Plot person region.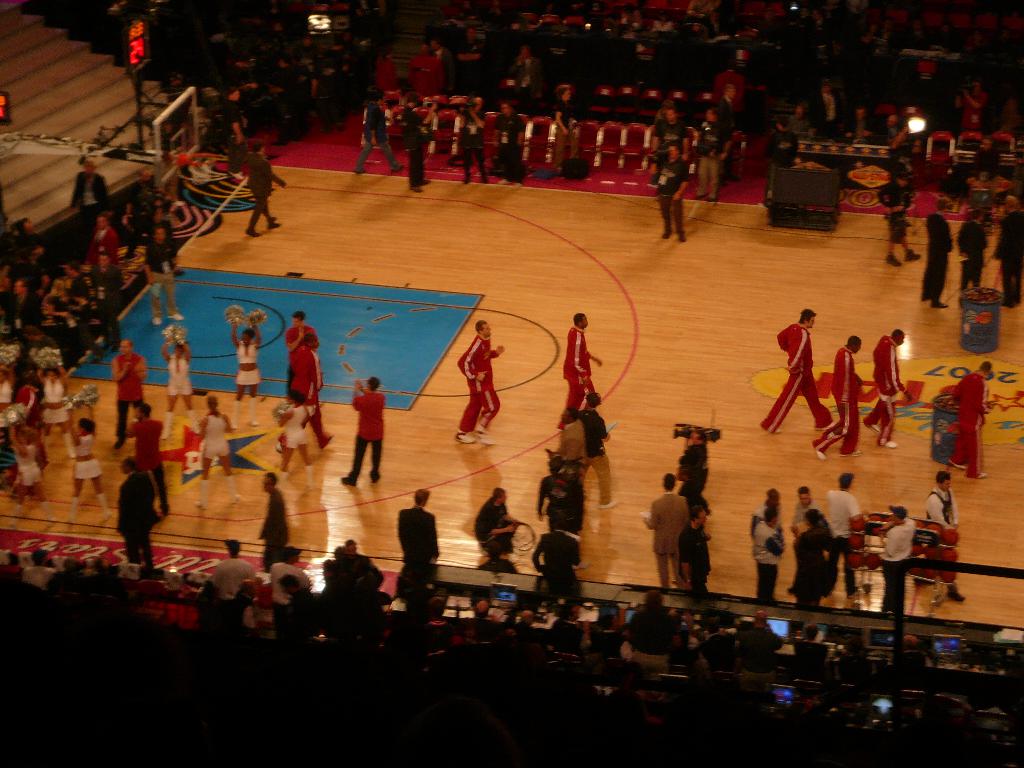
Plotted at {"left": 453, "top": 318, "right": 505, "bottom": 446}.
